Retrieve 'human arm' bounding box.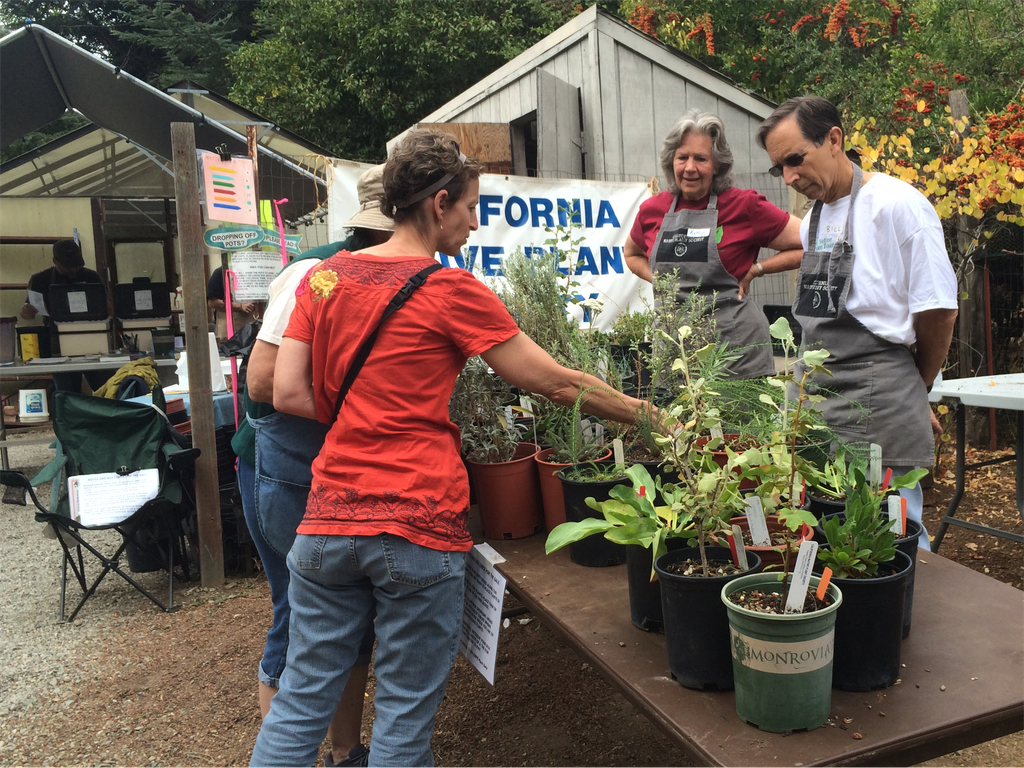
Bounding box: pyautogui.locateOnScreen(267, 267, 332, 426).
